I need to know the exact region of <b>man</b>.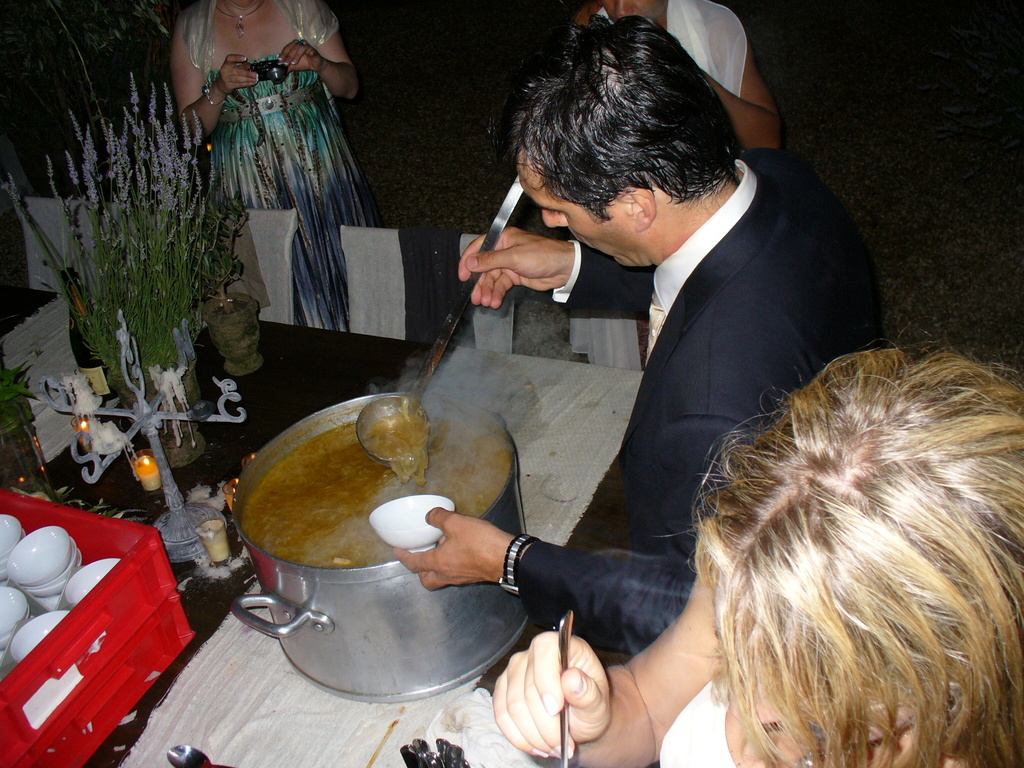
Region: bbox(398, 36, 929, 727).
